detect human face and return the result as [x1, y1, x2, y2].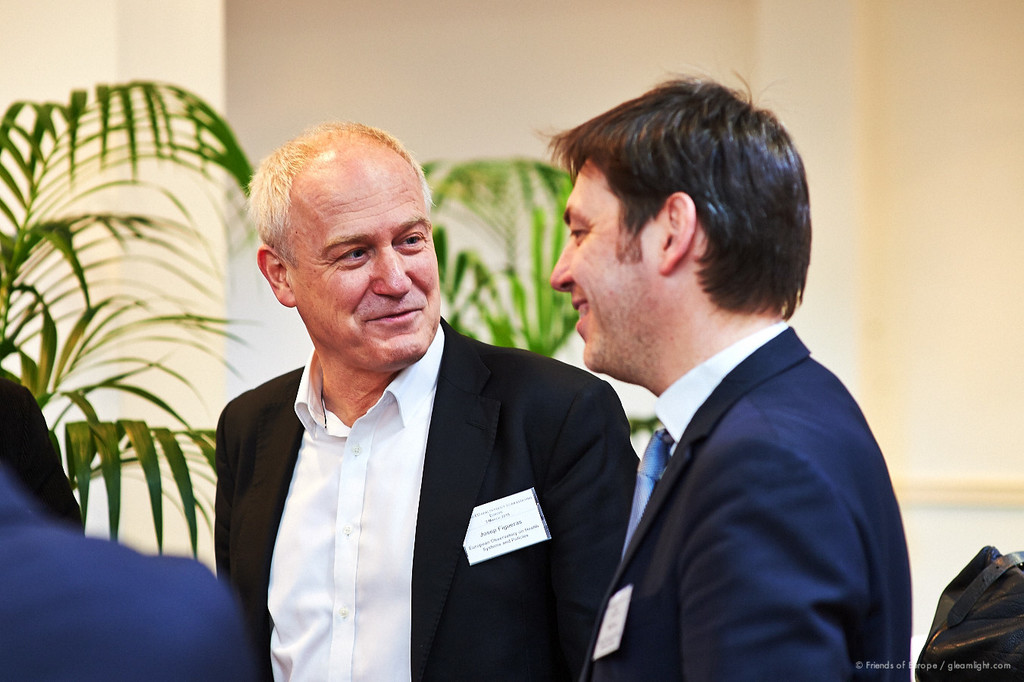
[293, 156, 446, 368].
